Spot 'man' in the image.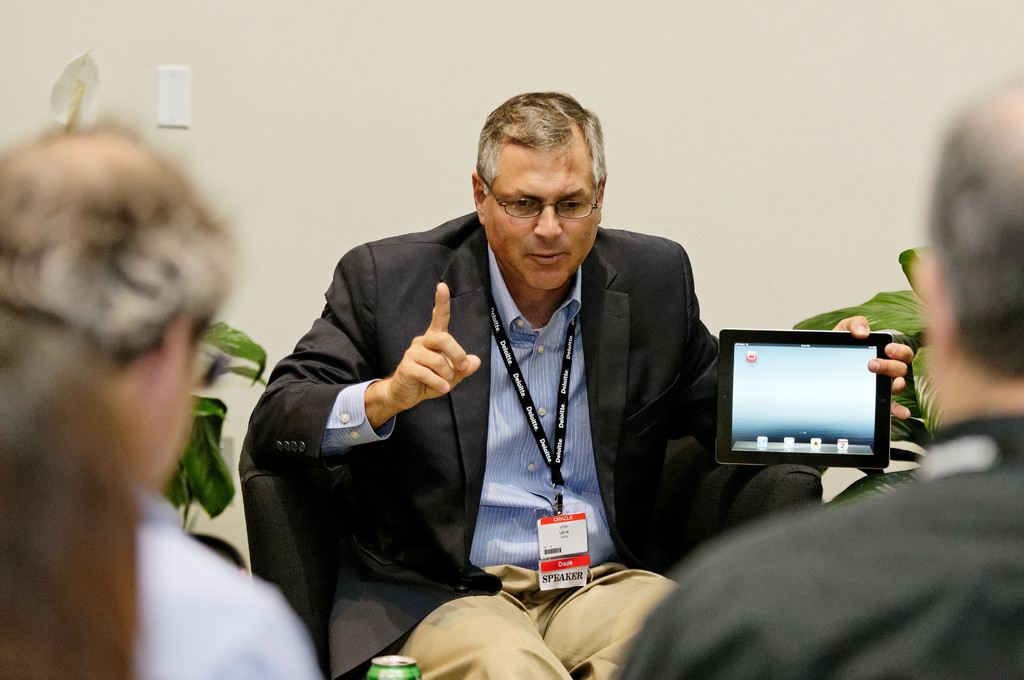
'man' found at {"x1": 261, "y1": 100, "x2": 751, "y2": 649}.
